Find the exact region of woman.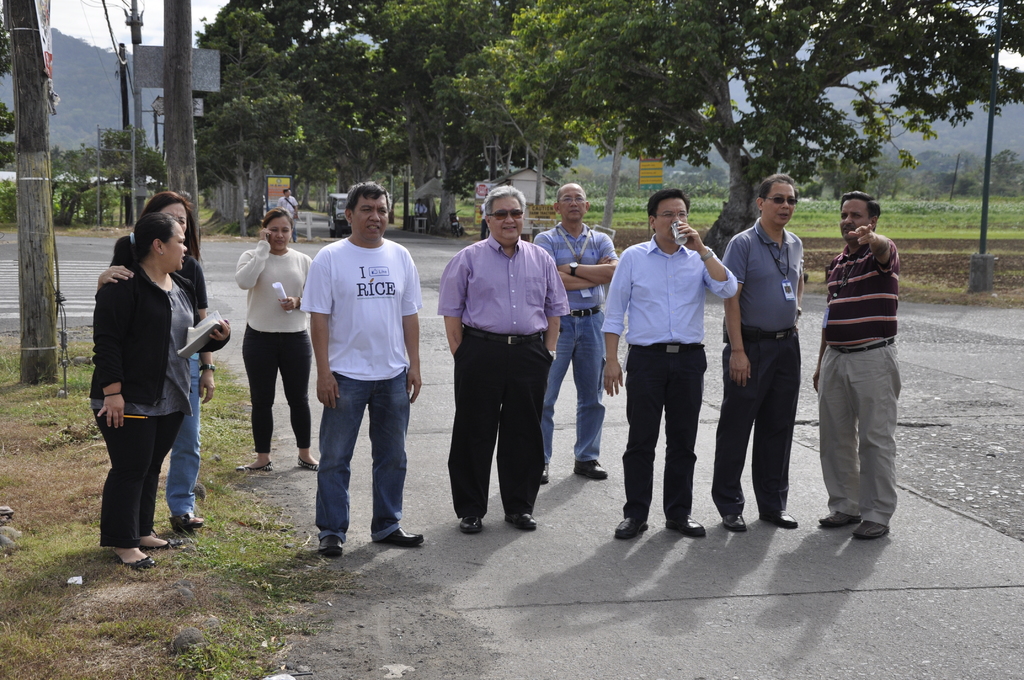
Exact region: [234, 209, 323, 474].
